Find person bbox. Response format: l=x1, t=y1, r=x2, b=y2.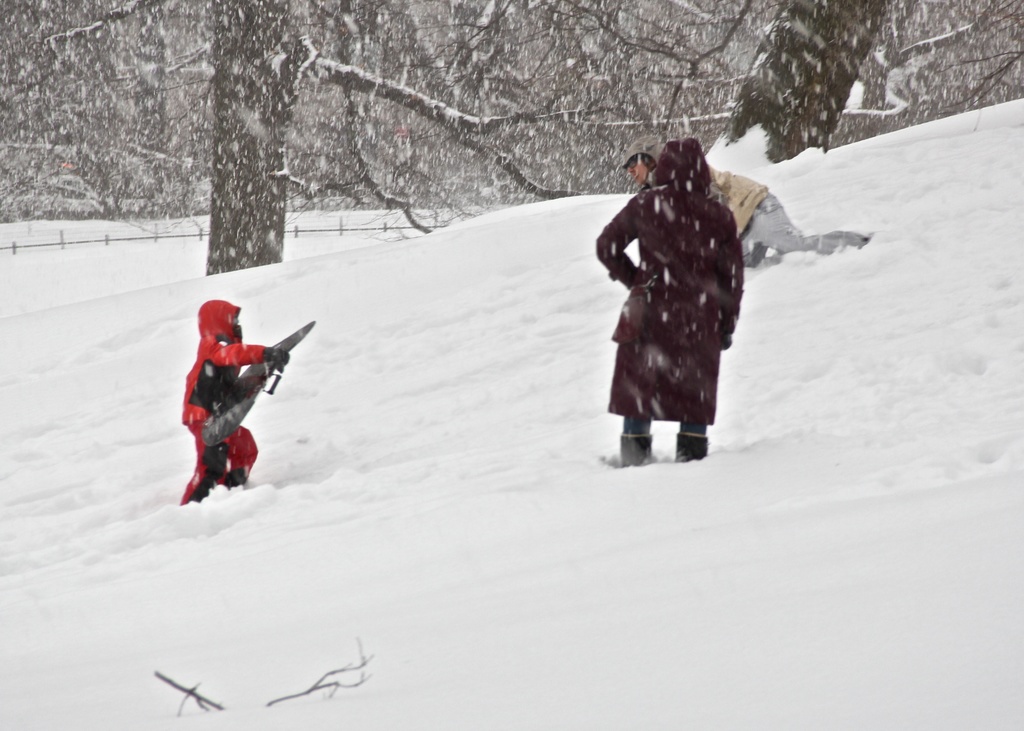
l=183, t=298, r=288, b=503.
